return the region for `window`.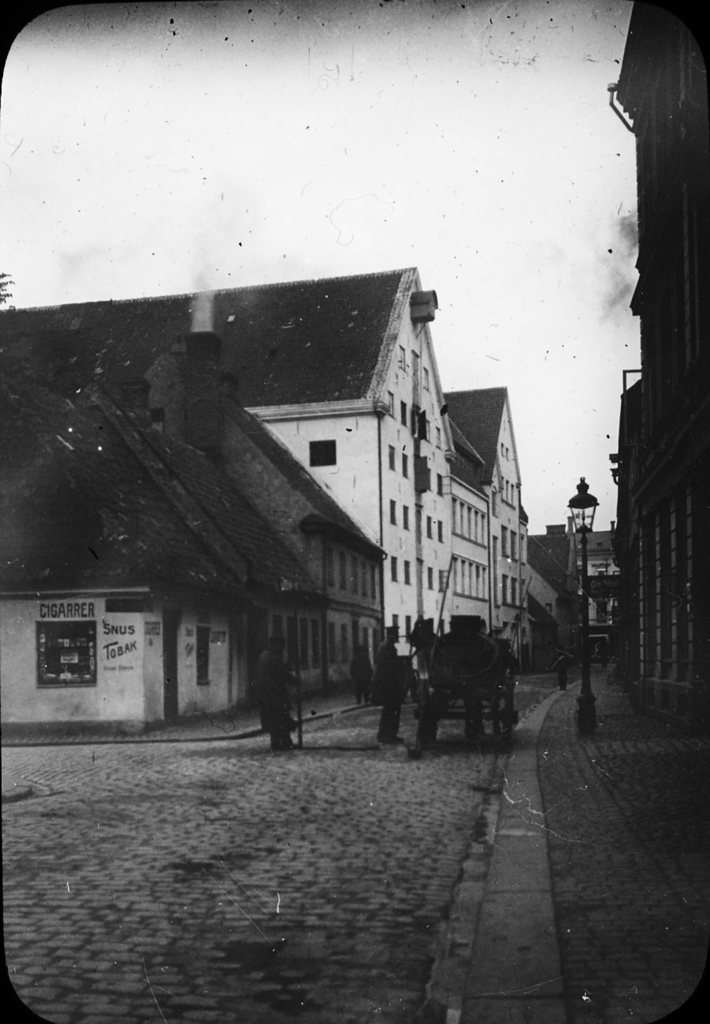
select_region(423, 469, 435, 489).
